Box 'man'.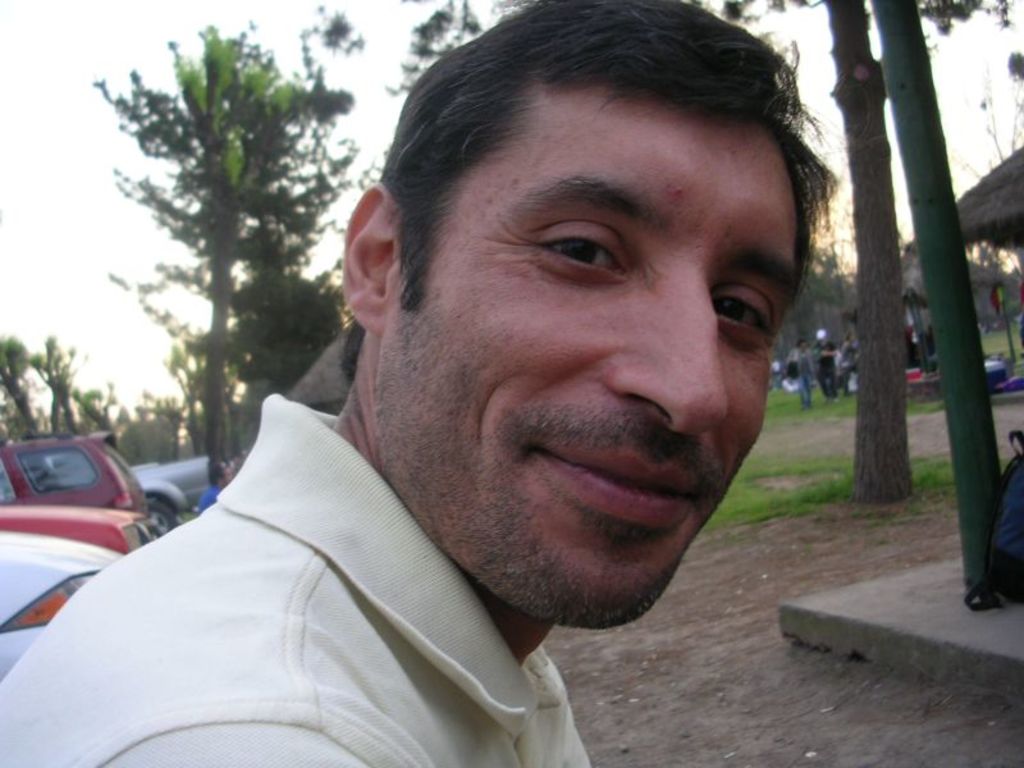
{"x1": 814, "y1": 333, "x2": 836, "y2": 399}.
